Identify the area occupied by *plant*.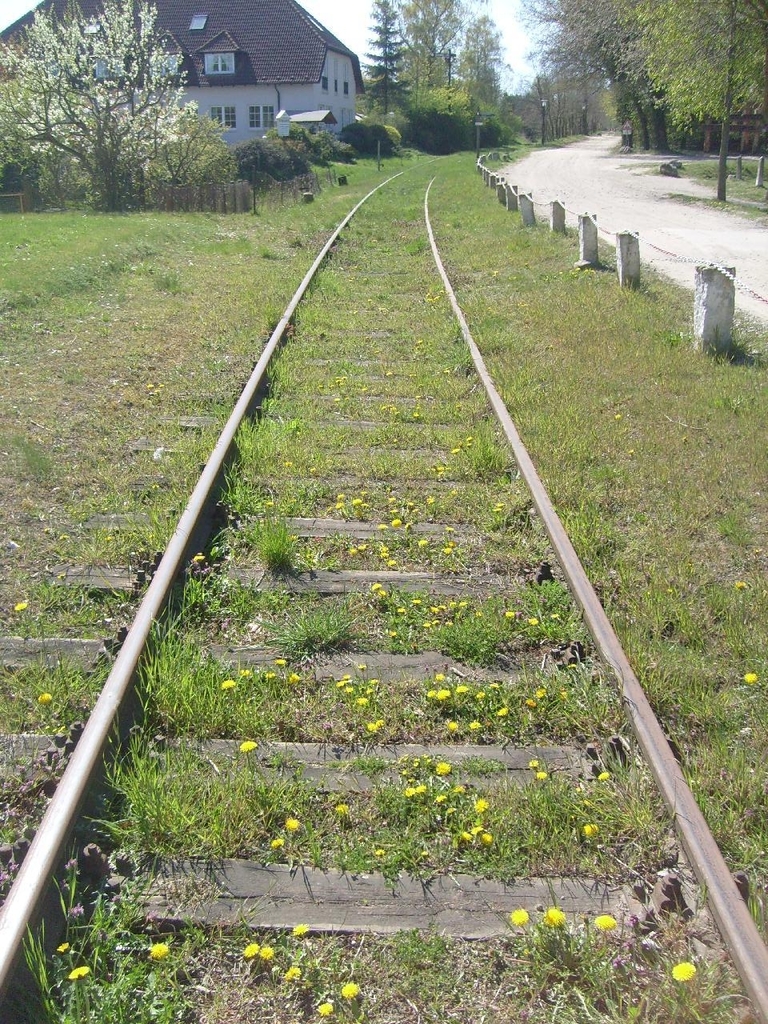
Area: Rect(0, 134, 767, 1023).
